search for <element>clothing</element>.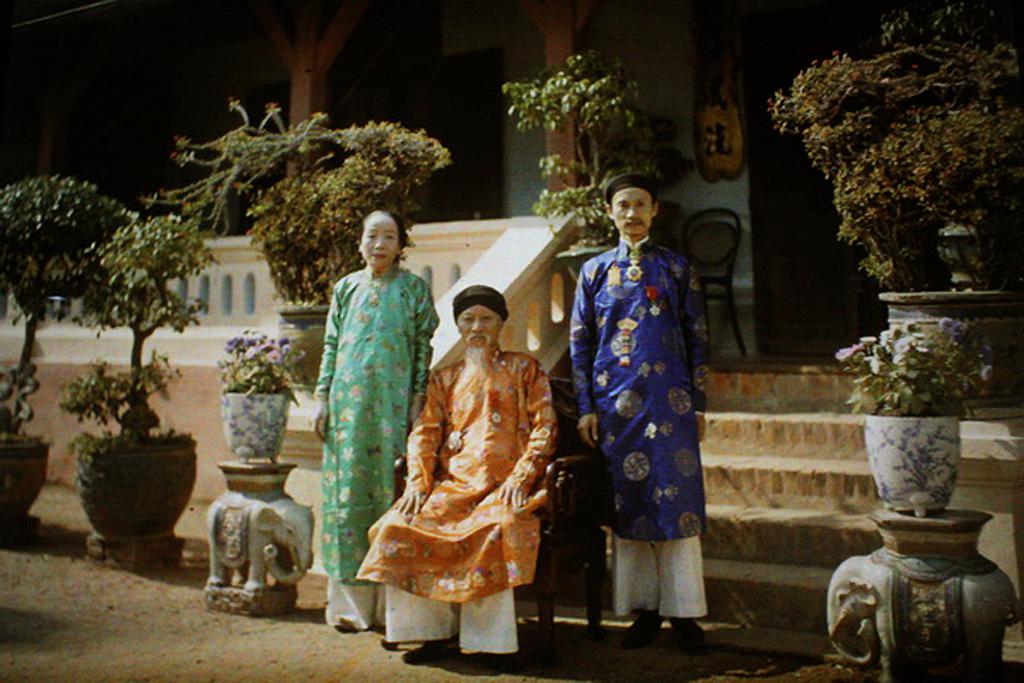
Found at x1=303 y1=246 x2=451 y2=631.
